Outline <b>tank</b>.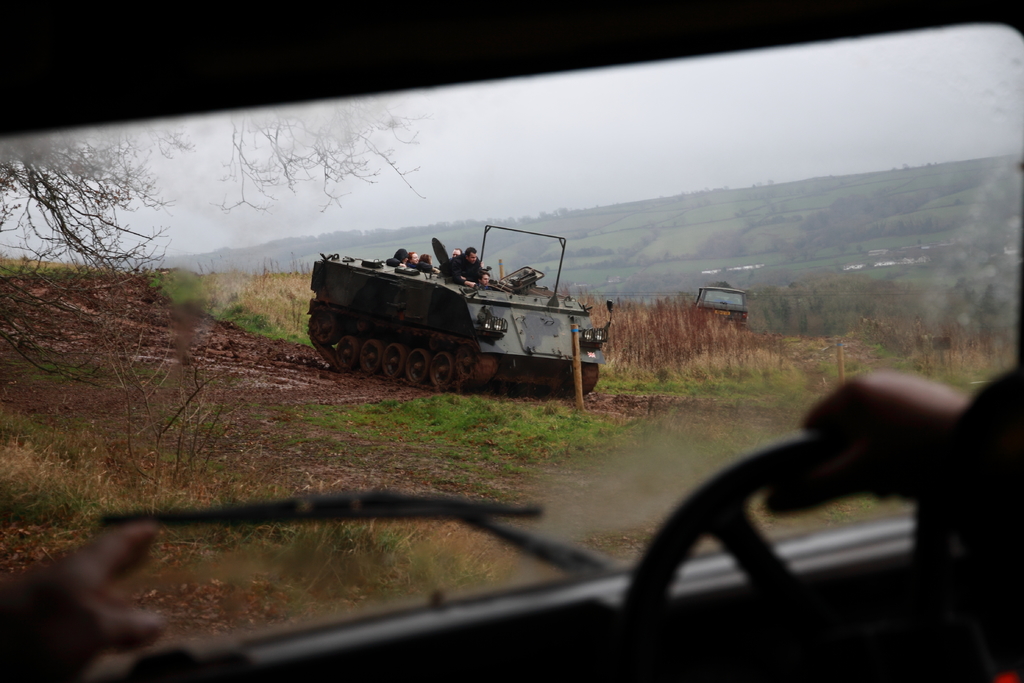
Outline: (307, 222, 612, 393).
